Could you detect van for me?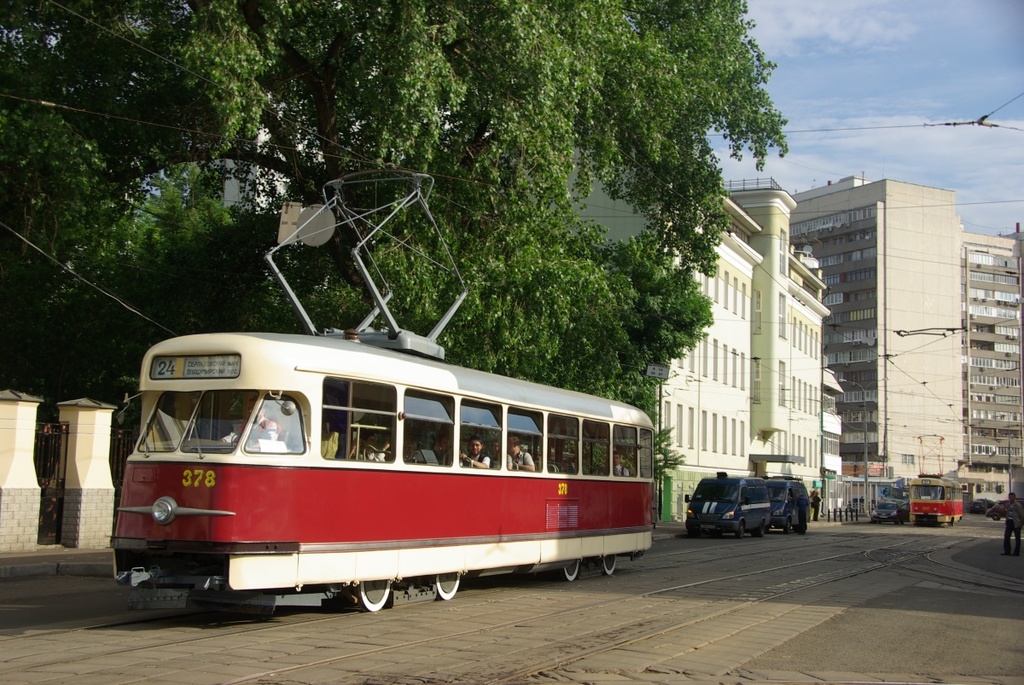
Detection result: bbox=(684, 469, 773, 539).
